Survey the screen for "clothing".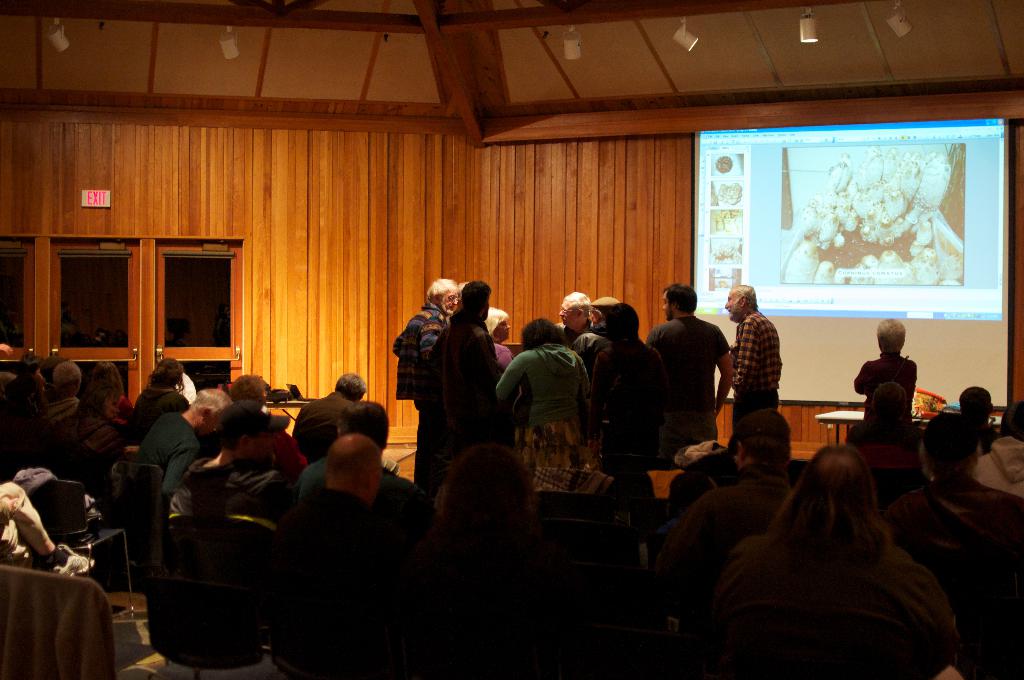
Survey found: region(273, 474, 408, 679).
